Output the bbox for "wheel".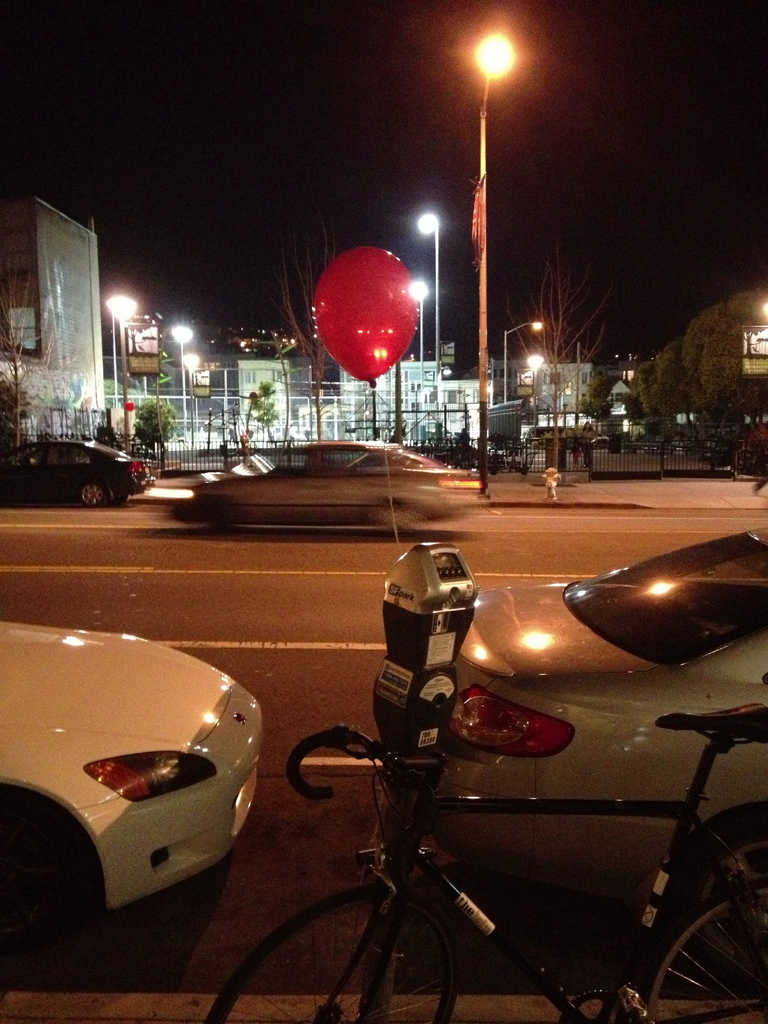
81 483 102 509.
